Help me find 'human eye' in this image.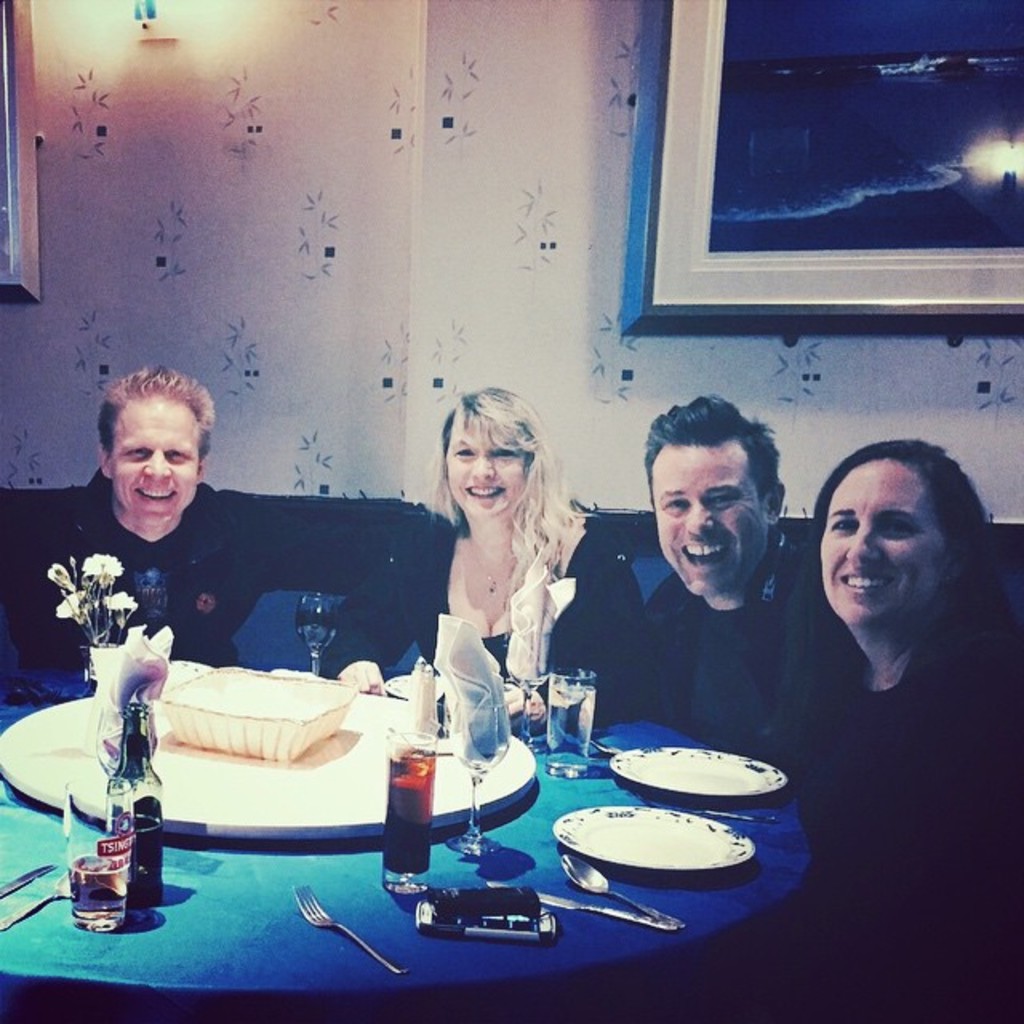
Found it: bbox=[826, 512, 856, 534].
